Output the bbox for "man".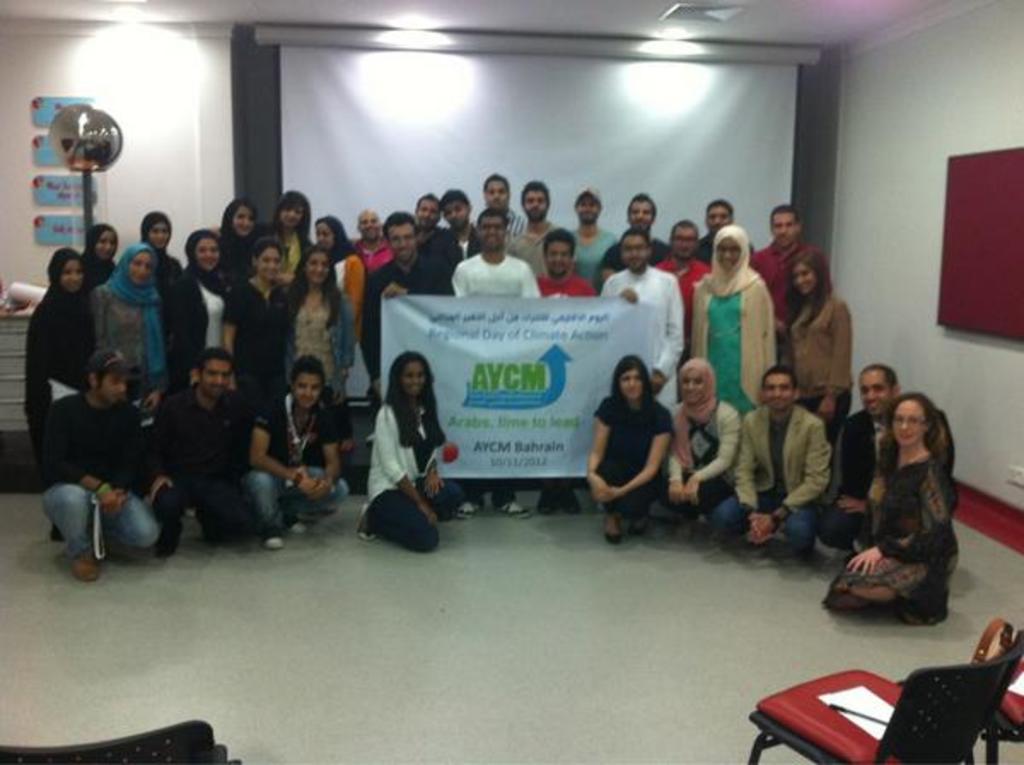
locate(41, 350, 172, 579).
